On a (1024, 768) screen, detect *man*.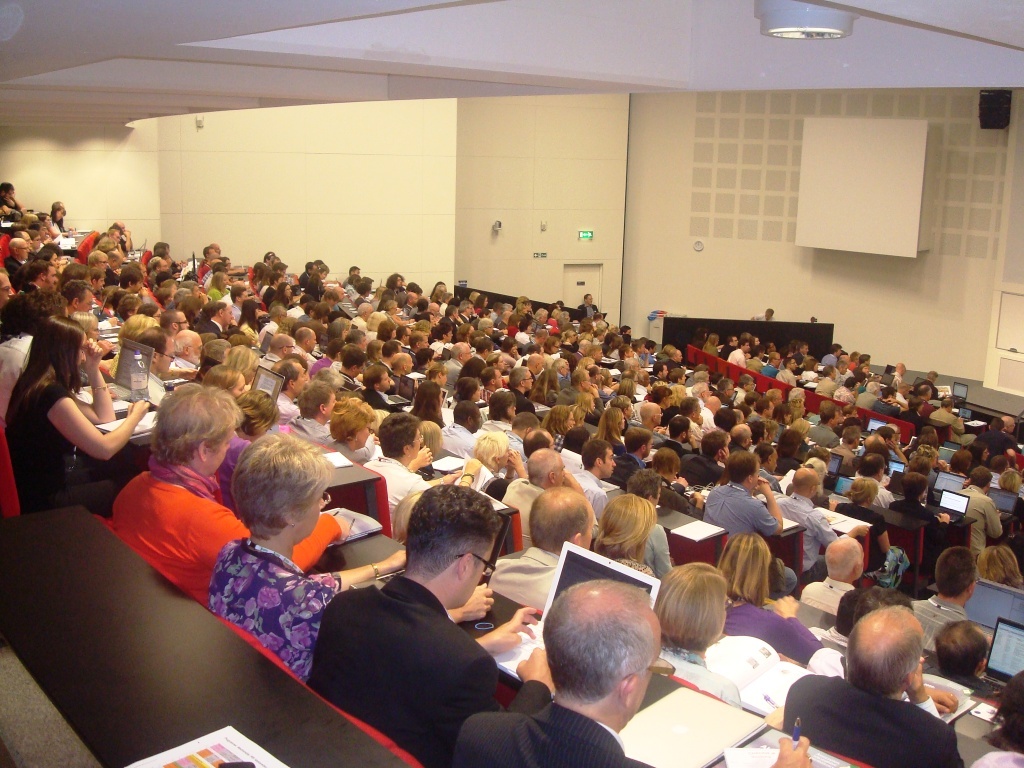
BBox(55, 277, 92, 324).
